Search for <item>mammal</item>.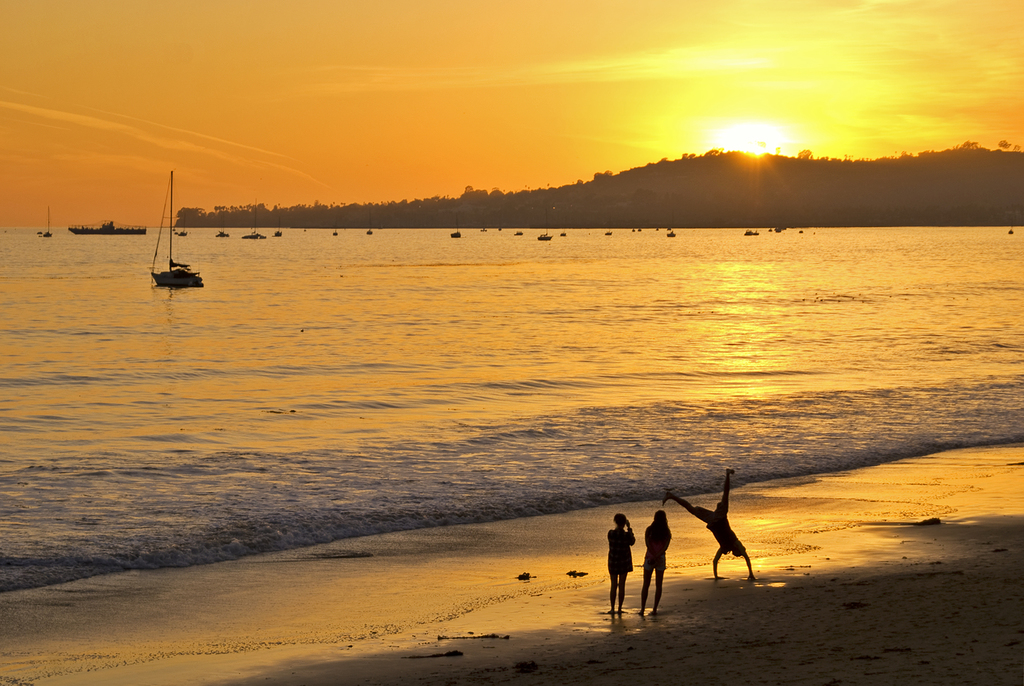
Found at [left=662, top=471, right=752, bottom=579].
